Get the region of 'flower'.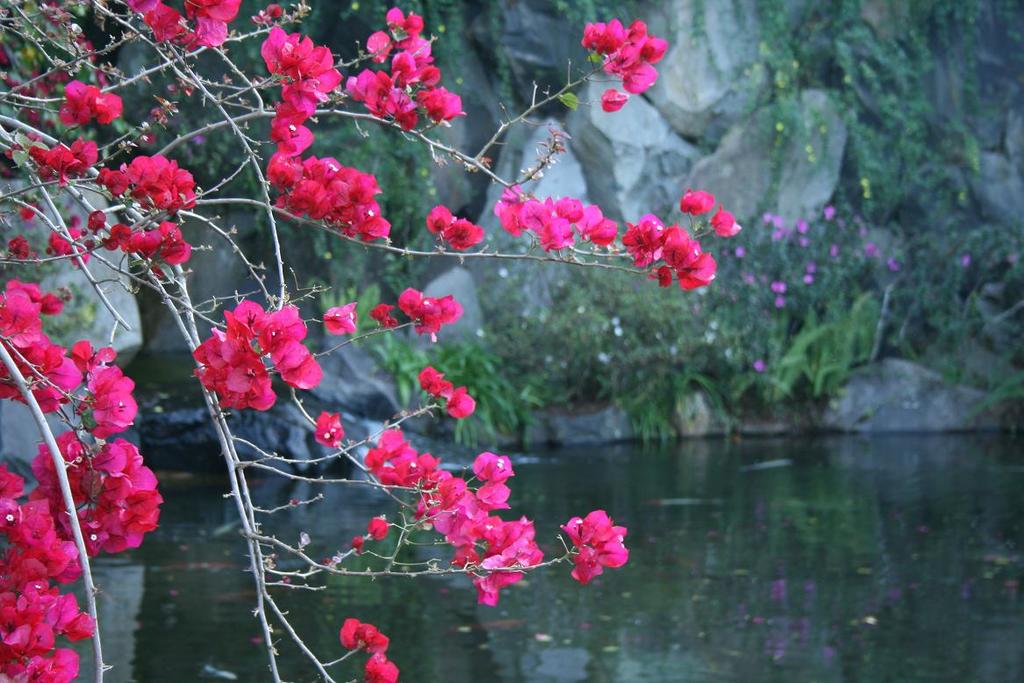
Rect(338, 618, 359, 647).
